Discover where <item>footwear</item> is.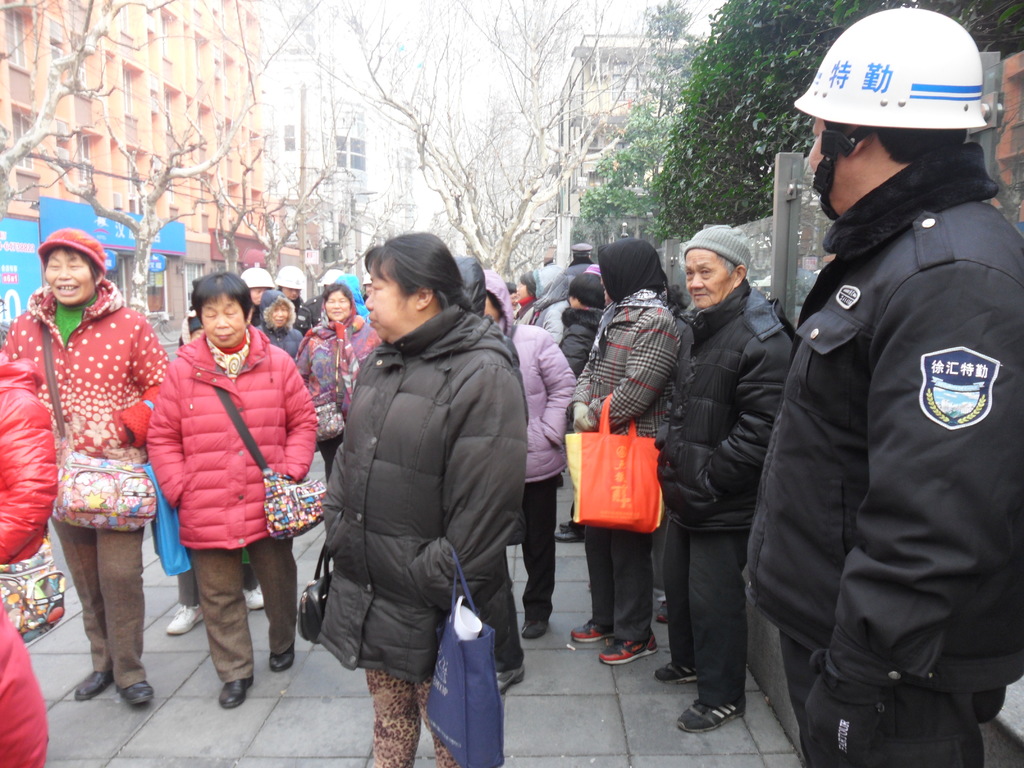
Discovered at bbox=(675, 689, 748, 728).
